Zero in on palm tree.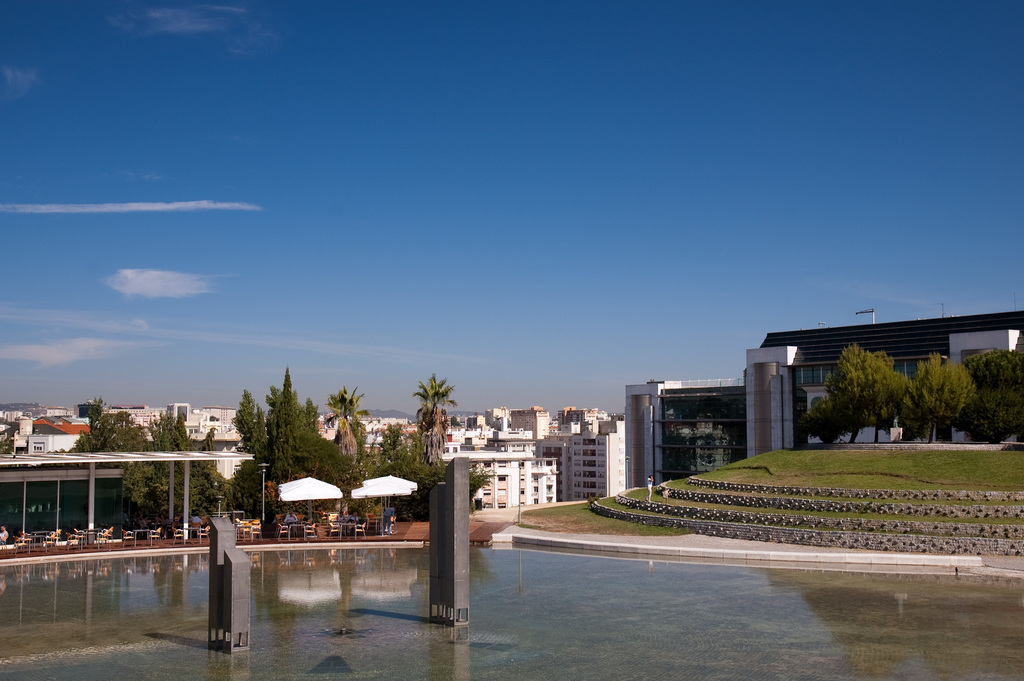
Zeroed in: (left=109, top=409, right=202, bottom=517).
